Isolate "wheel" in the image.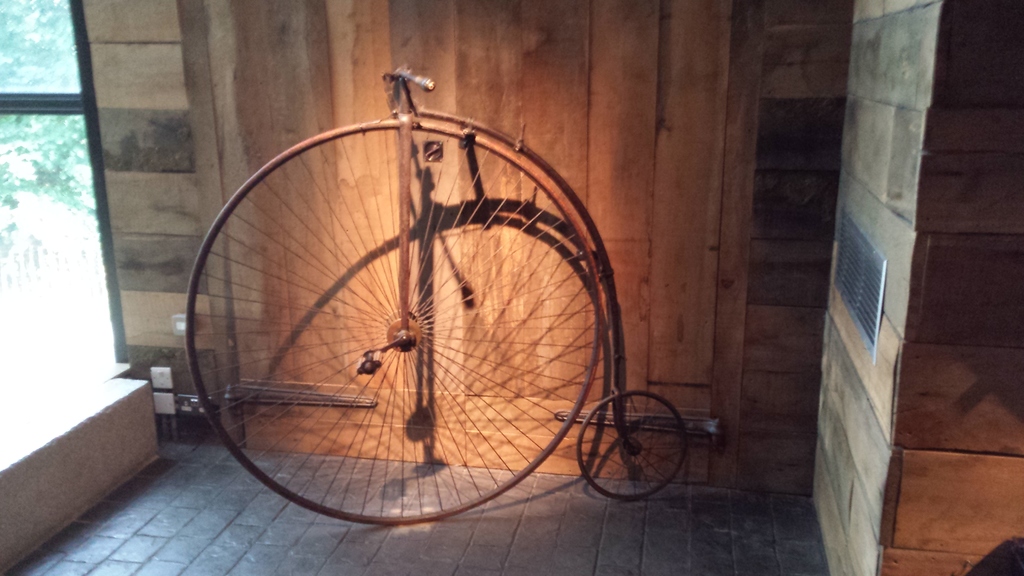
Isolated region: bbox(576, 385, 687, 502).
